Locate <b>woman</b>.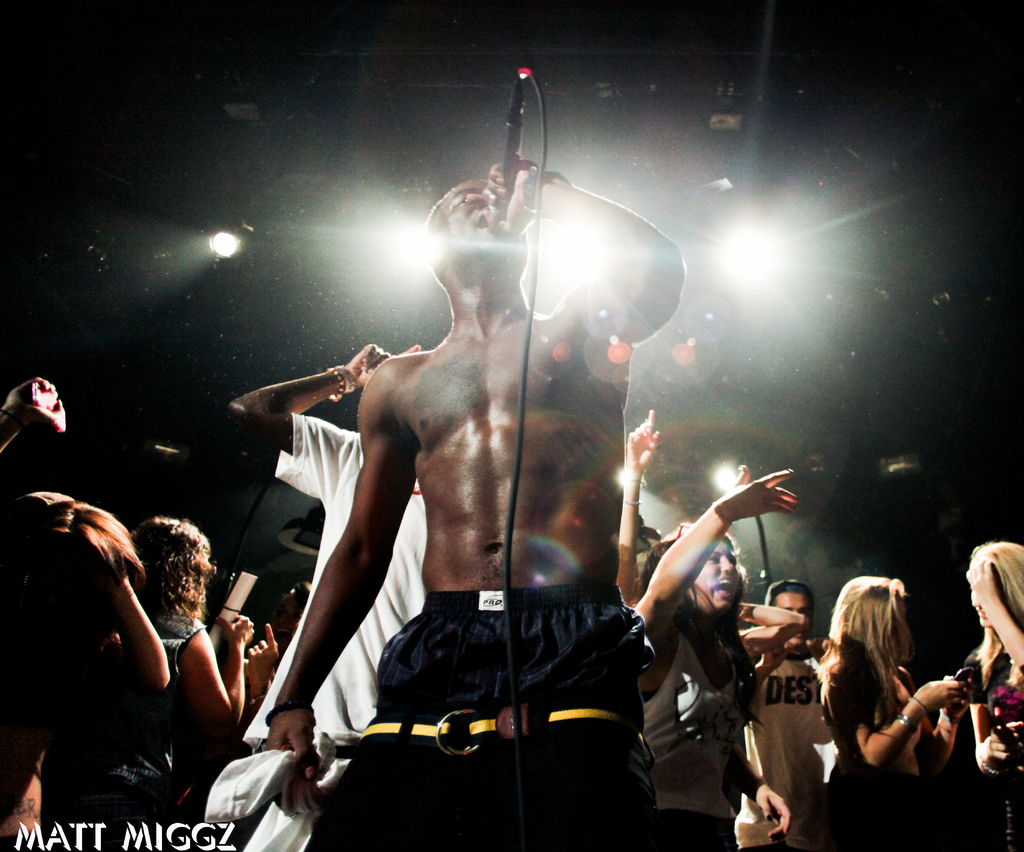
Bounding box: l=823, t=570, r=986, b=833.
